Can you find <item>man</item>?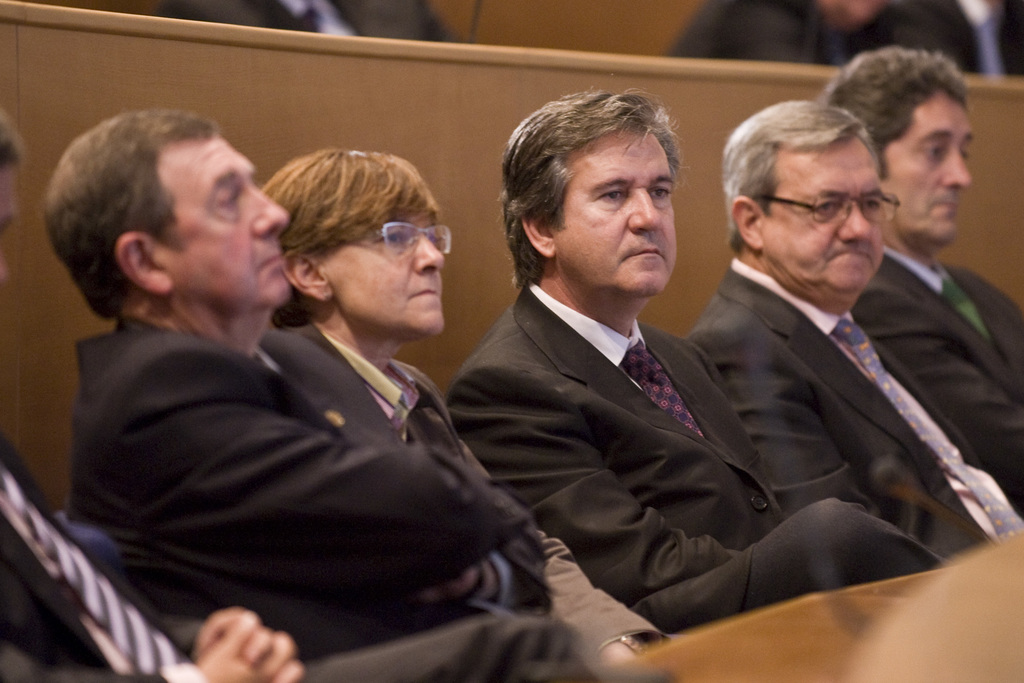
Yes, bounding box: crop(157, 0, 467, 40).
